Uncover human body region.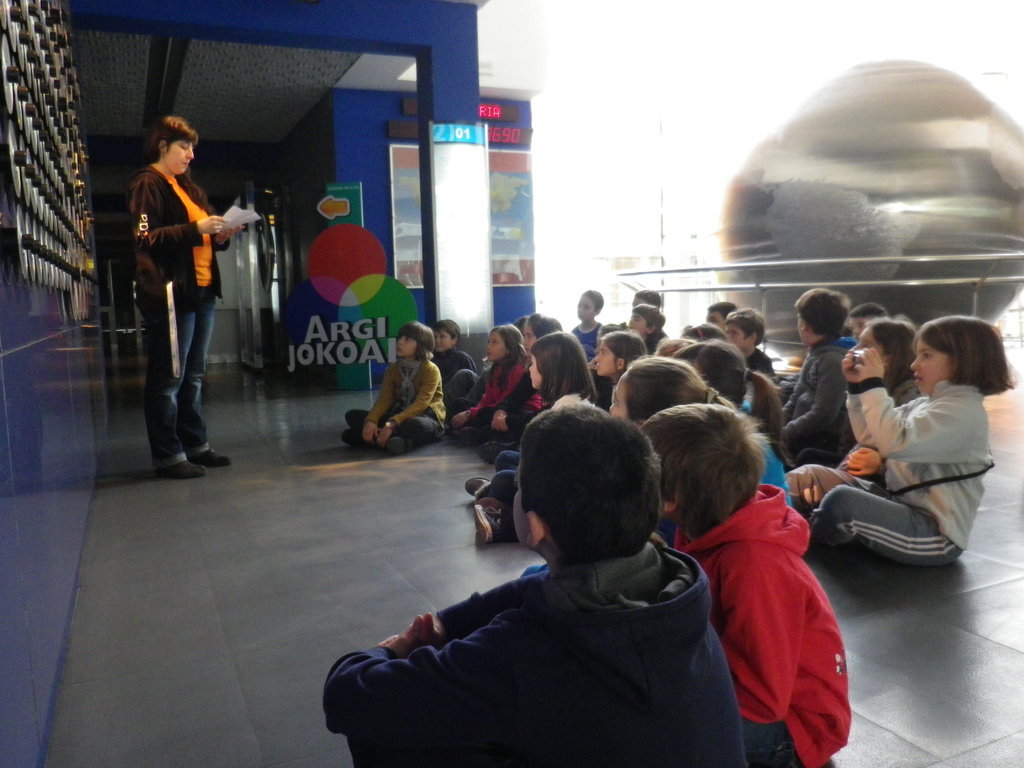
Uncovered: select_region(634, 296, 666, 311).
